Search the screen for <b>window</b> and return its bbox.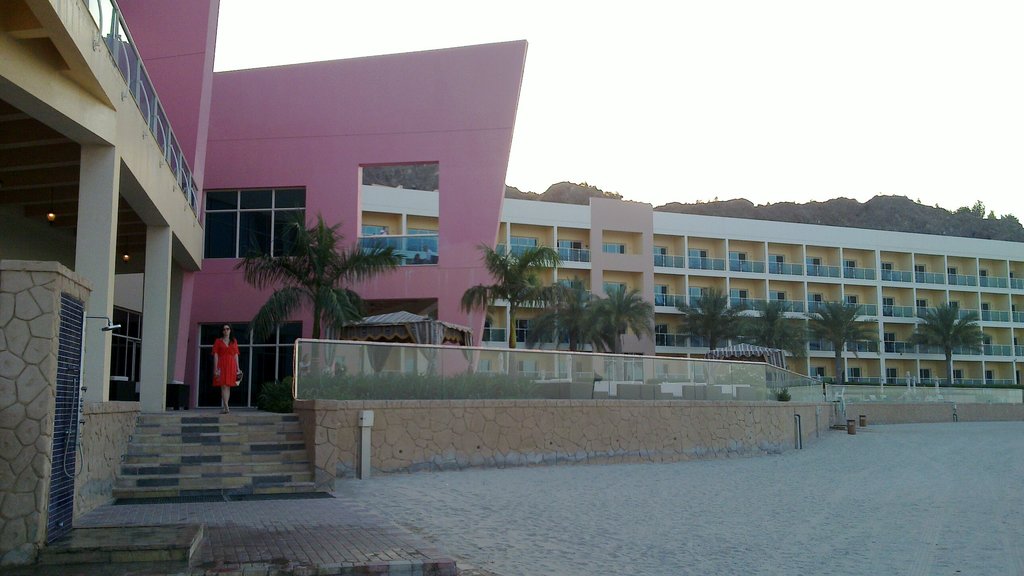
Found: 685/247/711/272.
